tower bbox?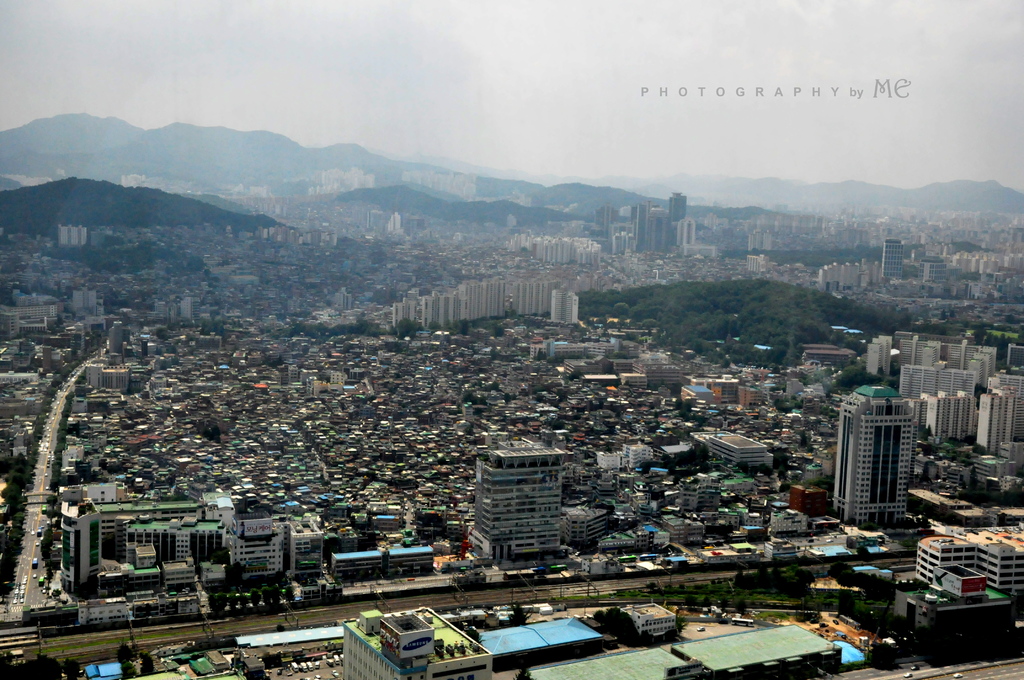
x1=509, y1=279, x2=560, y2=311
